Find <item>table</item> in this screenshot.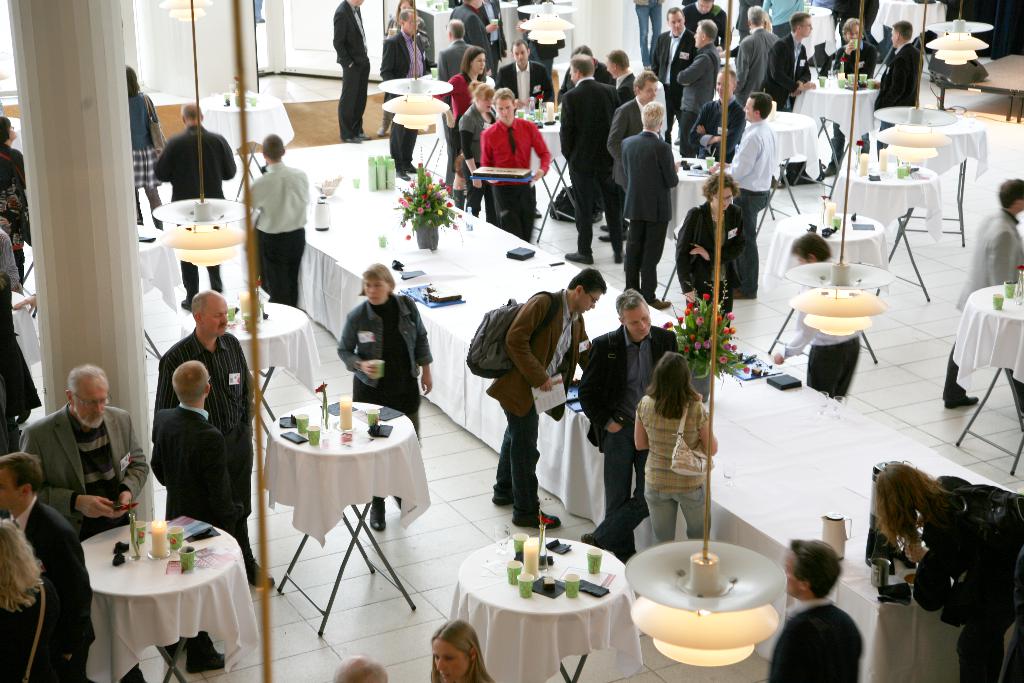
The bounding box for <item>table</item> is <box>451,537,643,682</box>.
